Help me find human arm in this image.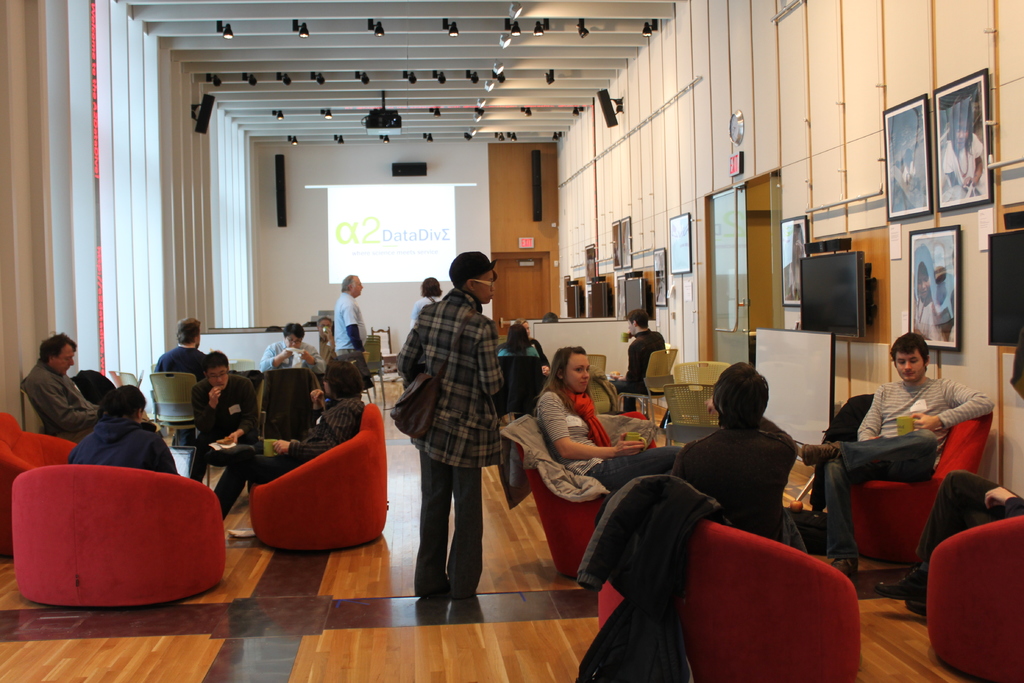
Found it: <bbox>342, 295, 369, 361</bbox>.
